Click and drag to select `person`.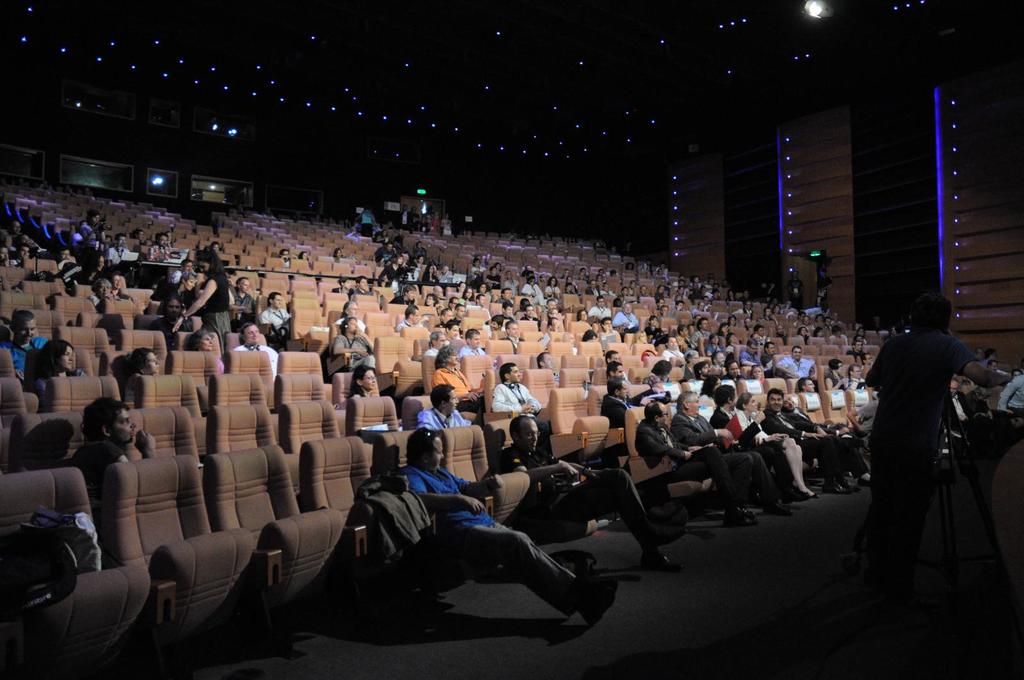
Selection: [x1=339, y1=278, x2=358, y2=293].
